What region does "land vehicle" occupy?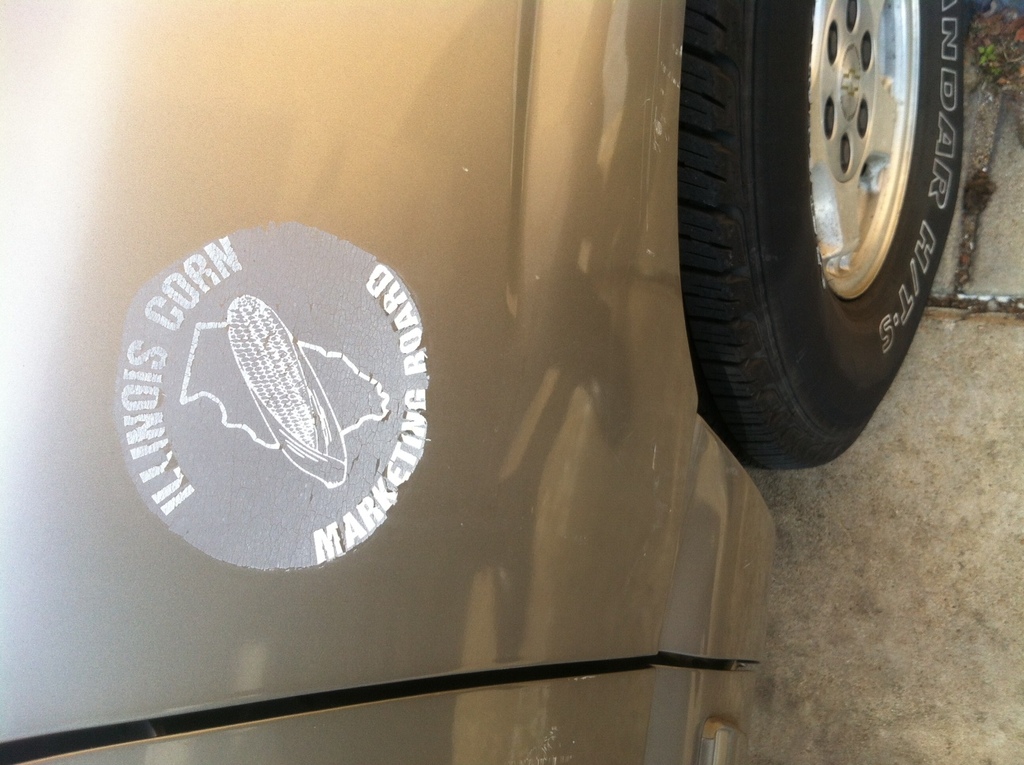
detection(55, 0, 939, 764).
